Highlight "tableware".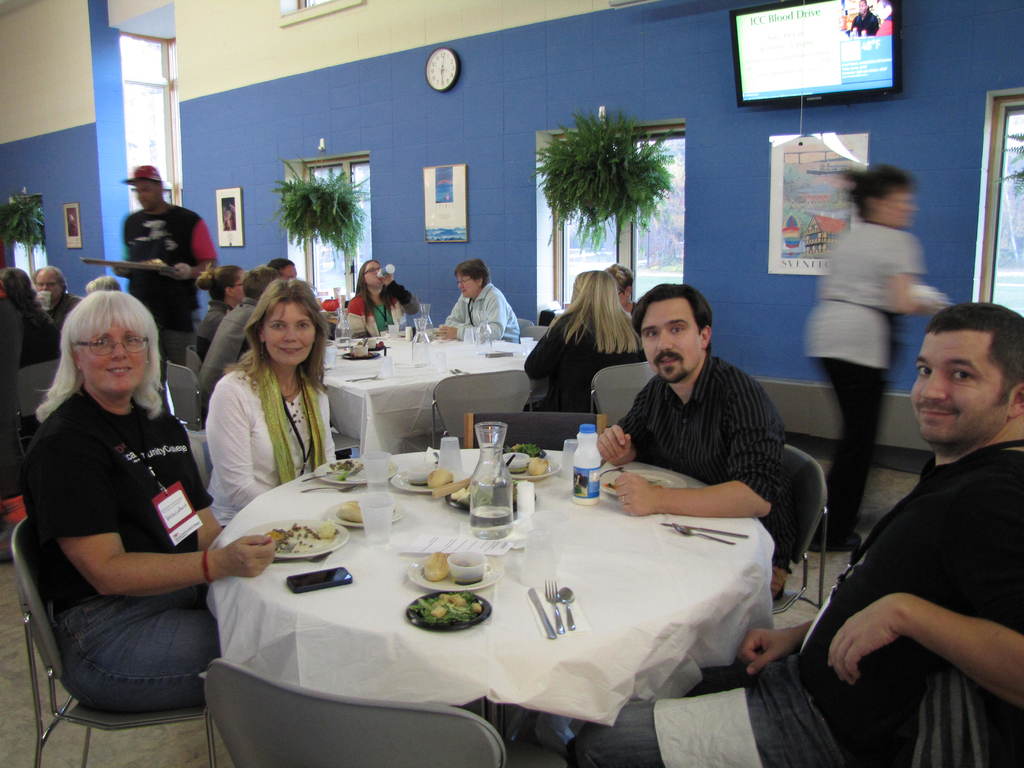
Highlighted region: 347, 370, 377, 382.
